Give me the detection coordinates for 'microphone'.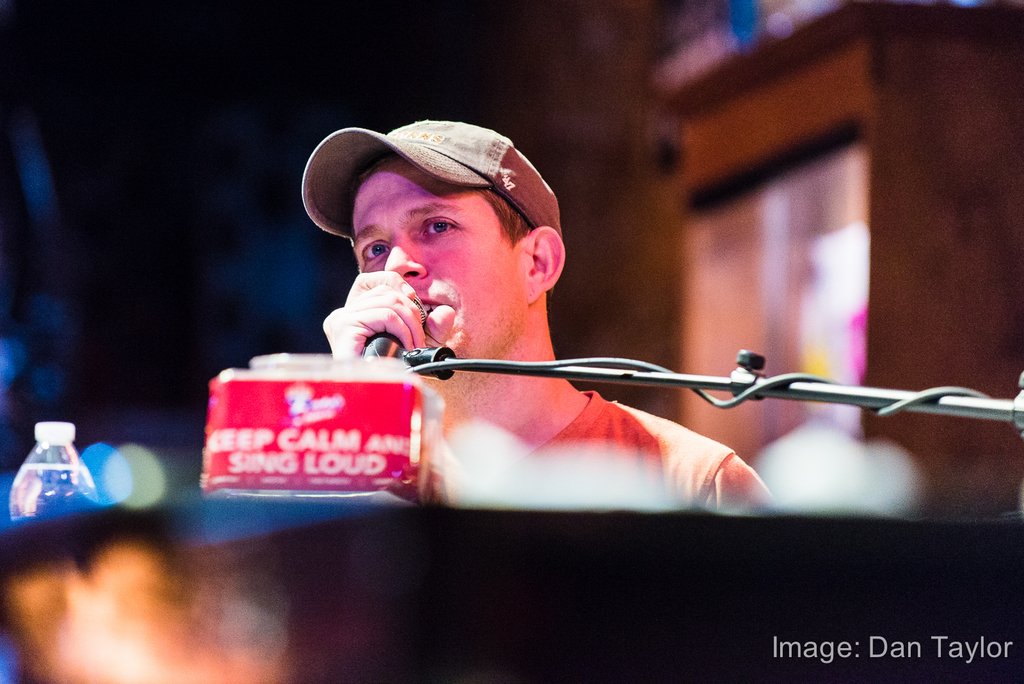
x1=356 y1=289 x2=433 y2=362.
